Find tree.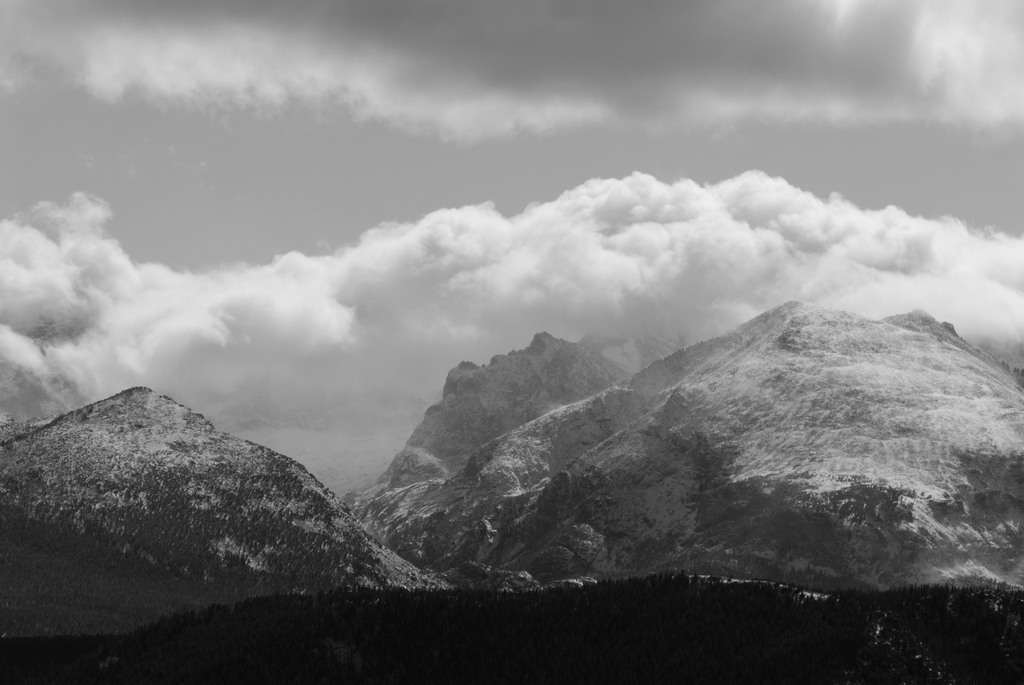
select_region(914, 588, 969, 684).
